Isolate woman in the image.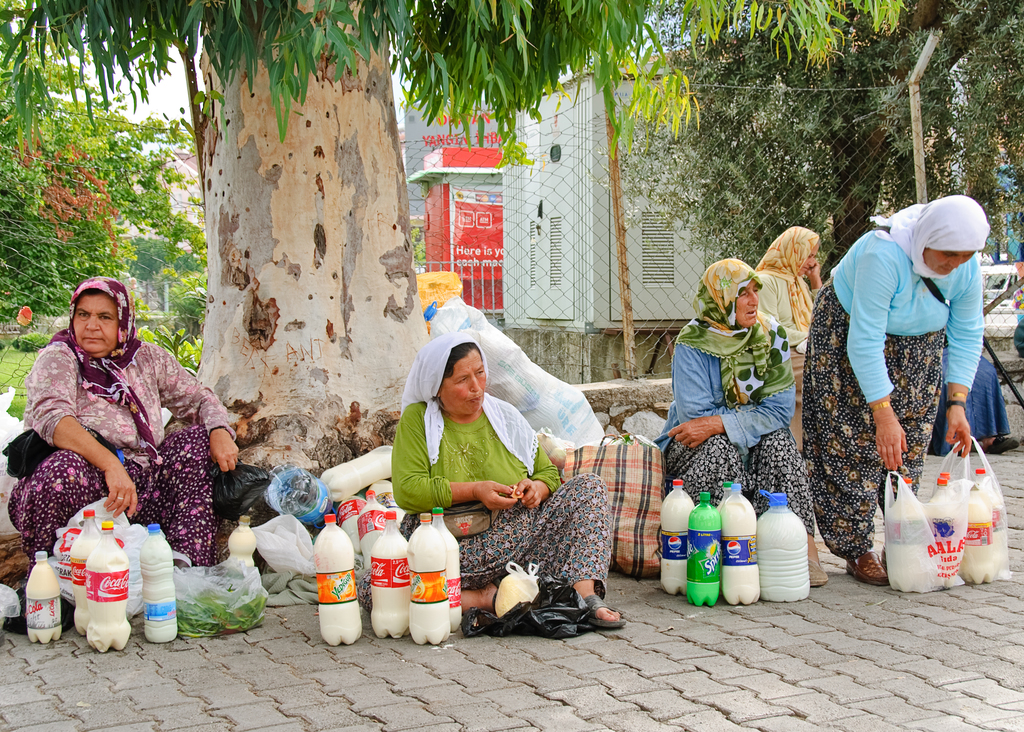
Isolated region: (x1=751, y1=225, x2=824, y2=453).
